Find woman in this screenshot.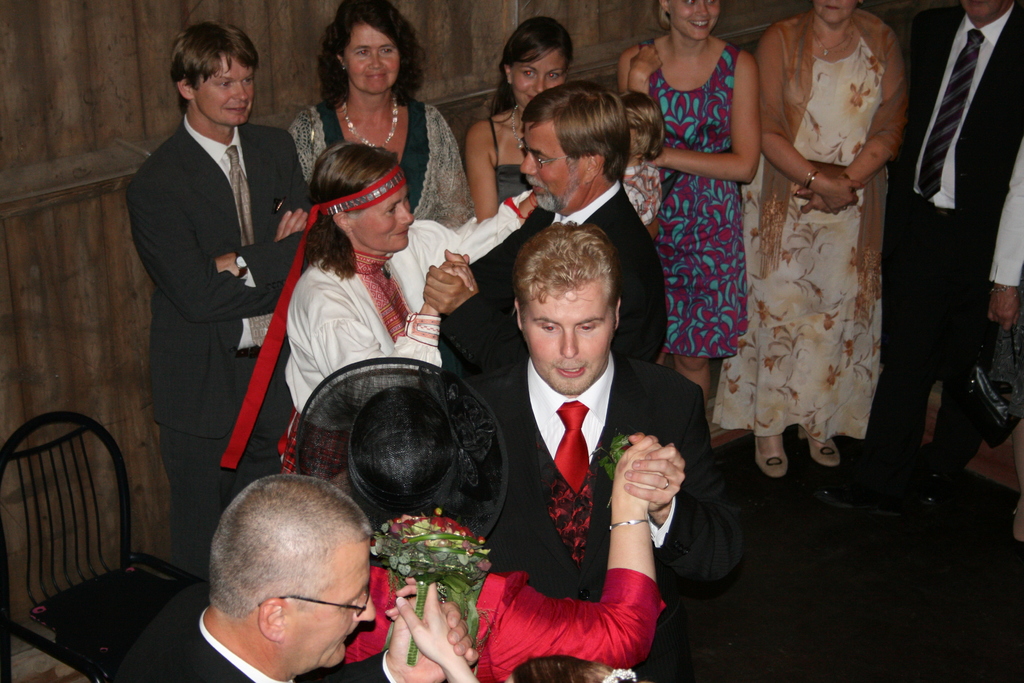
The bounding box for woman is 615, 0, 760, 411.
